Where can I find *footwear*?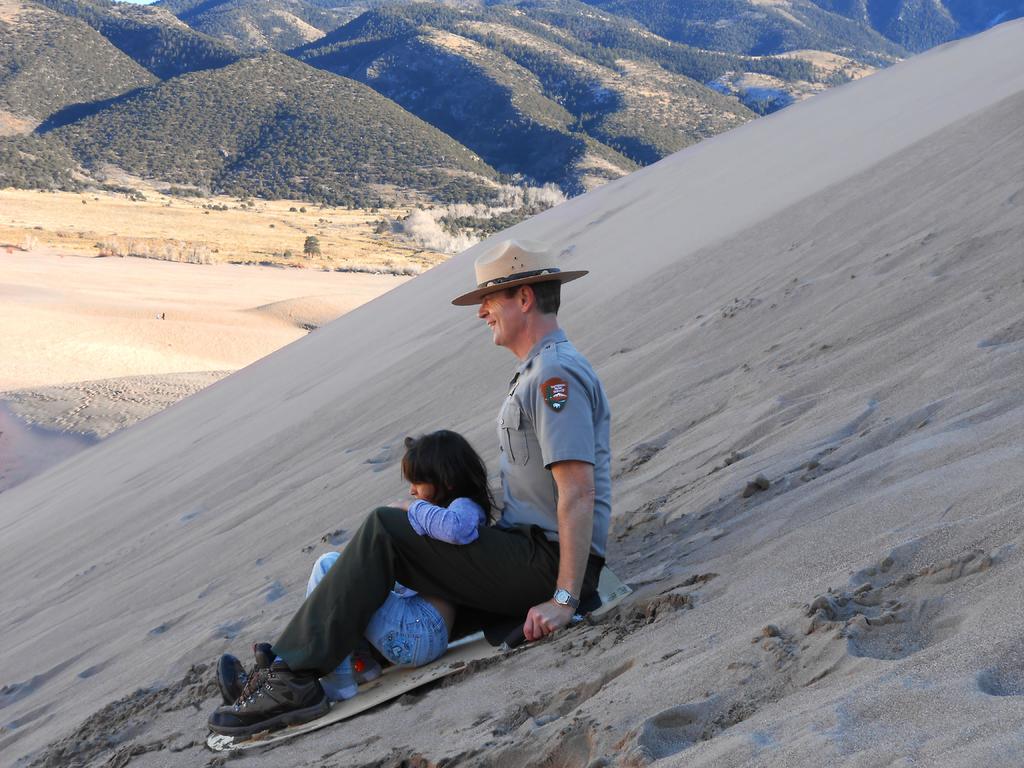
You can find it at {"x1": 320, "y1": 678, "x2": 361, "y2": 701}.
